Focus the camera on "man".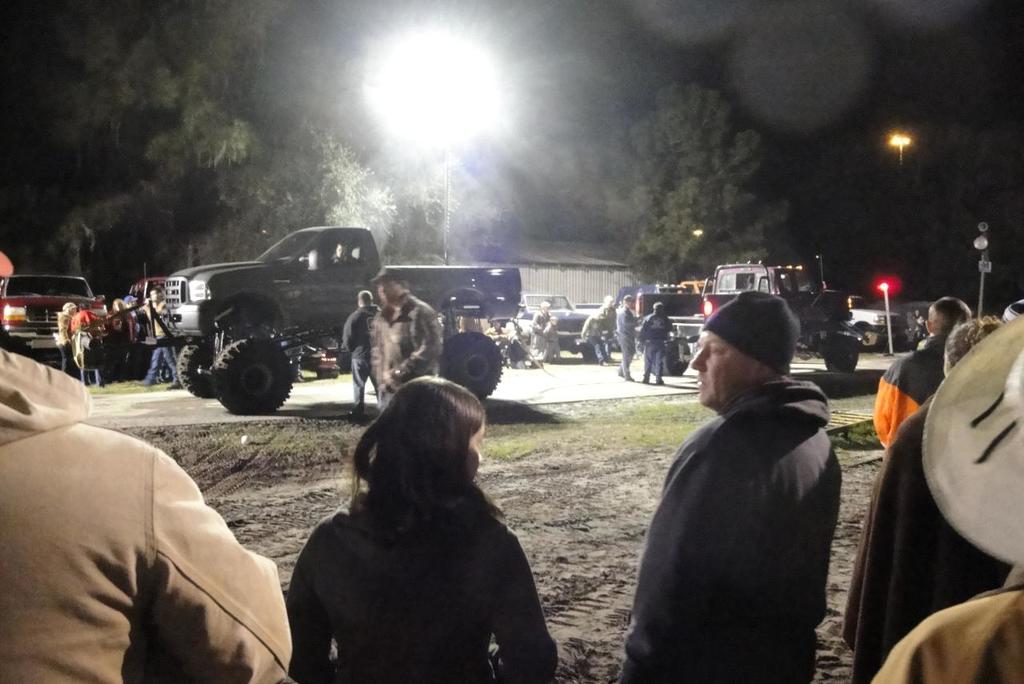
Focus region: [x1=644, y1=298, x2=672, y2=386].
